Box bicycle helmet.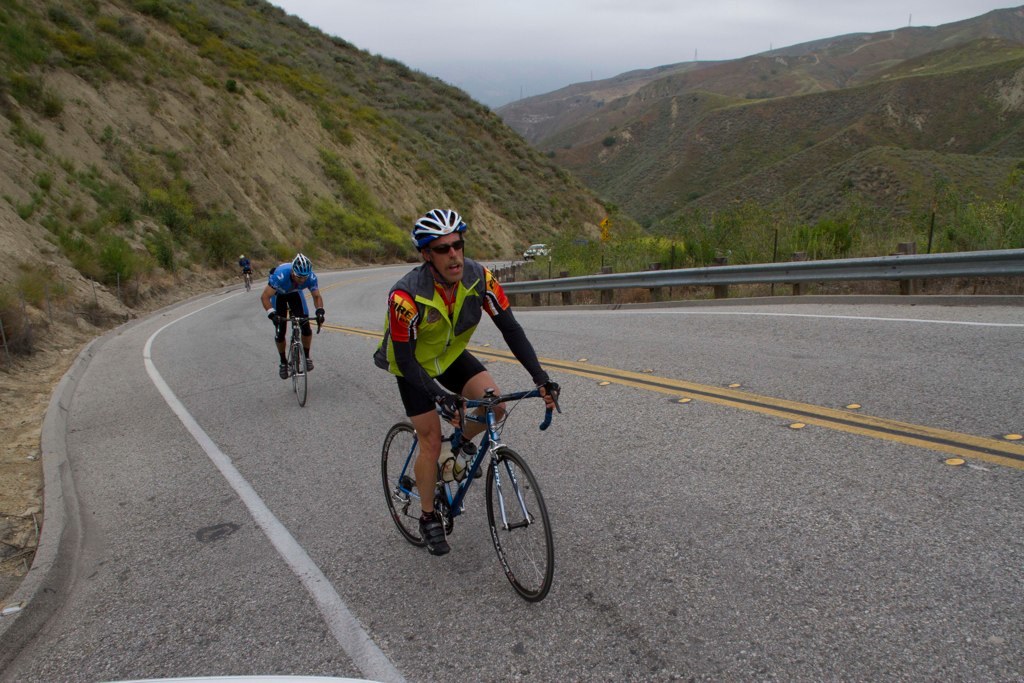
<box>287,260,311,276</box>.
